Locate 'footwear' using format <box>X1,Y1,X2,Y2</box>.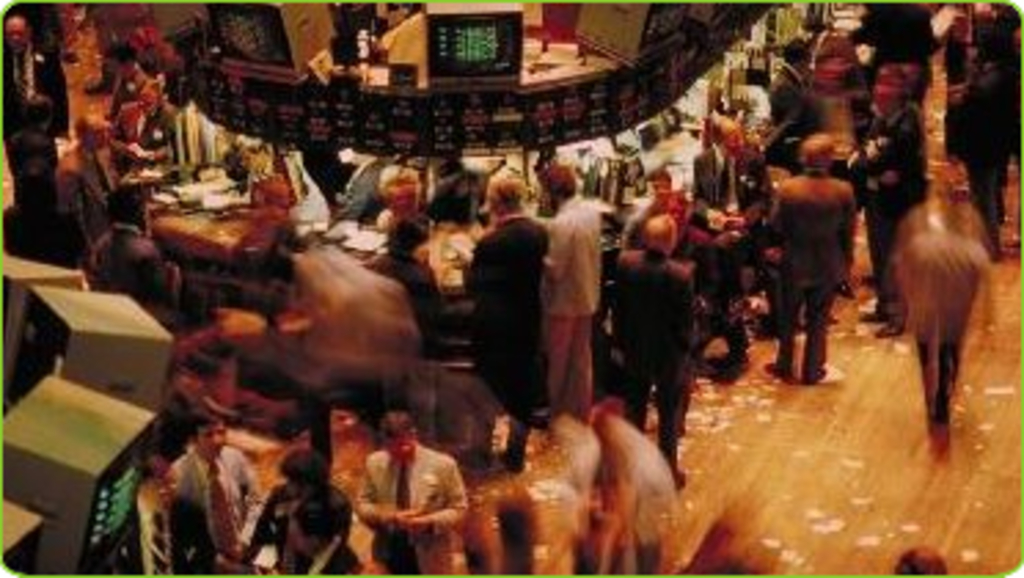
<box>804,366,831,385</box>.
